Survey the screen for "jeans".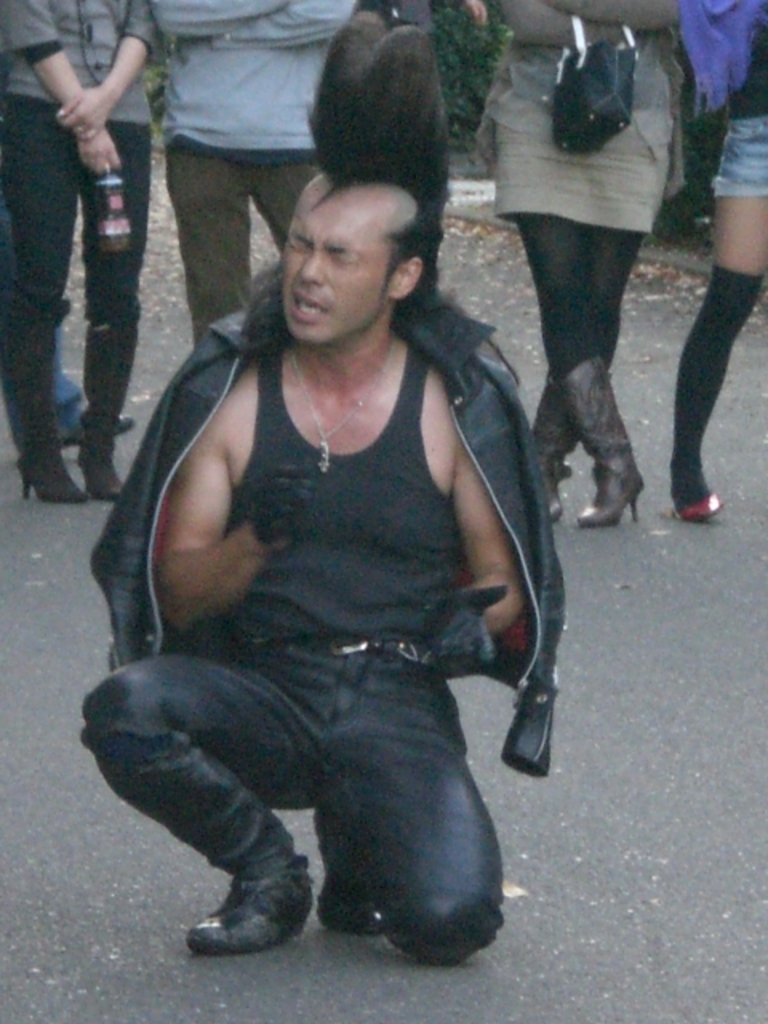
Survey found: rect(515, 222, 645, 373).
